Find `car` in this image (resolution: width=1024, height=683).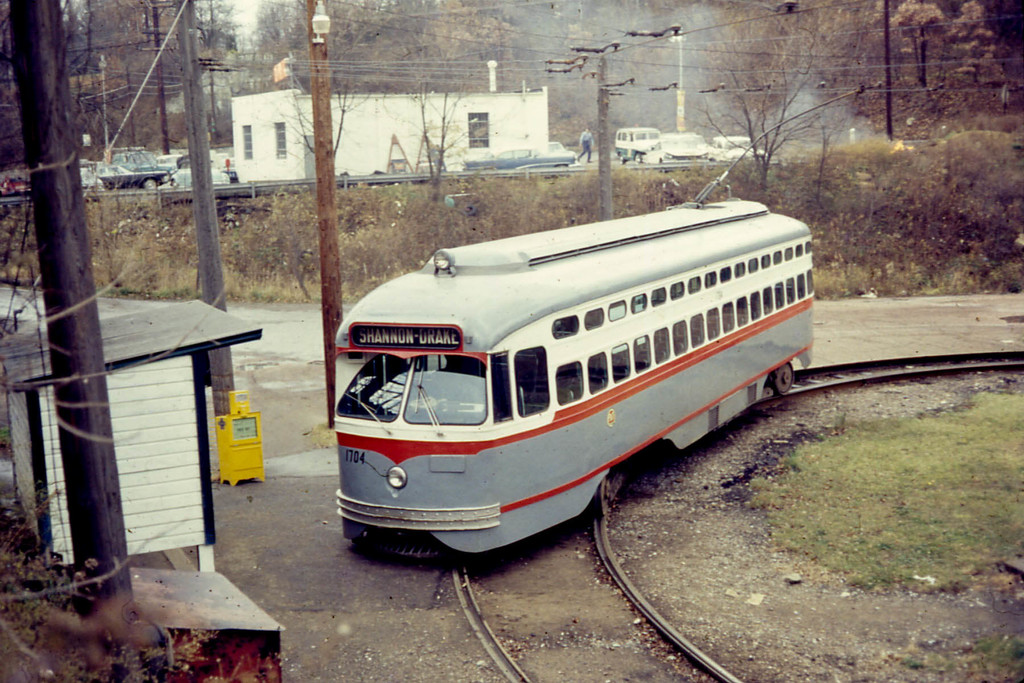
Rect(465, 147, 573, 170).
